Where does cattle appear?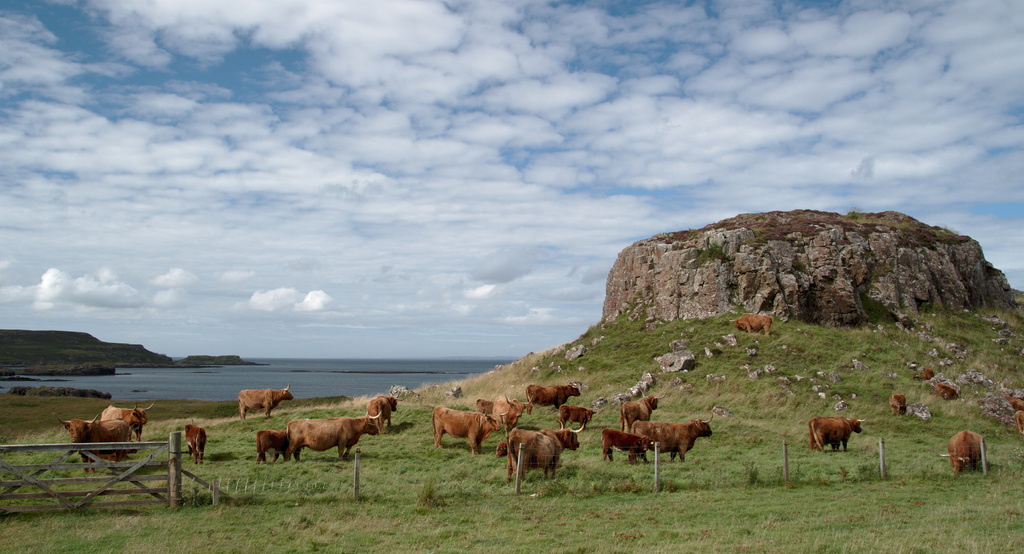
Appears at box(253, 428, 287, 465).
